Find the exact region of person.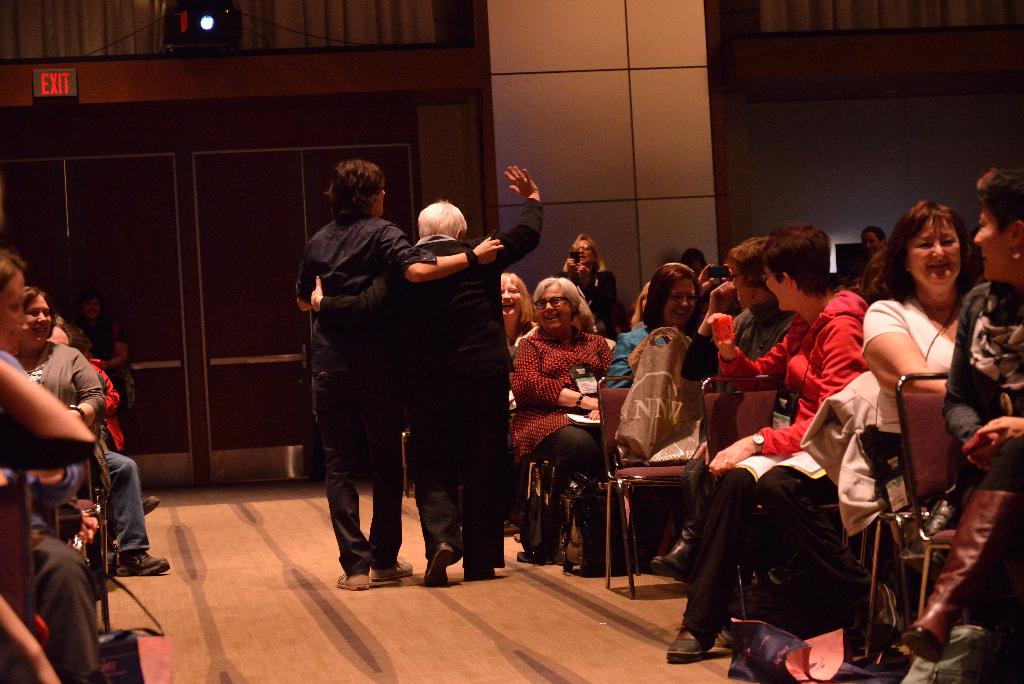
Exact region: box=[47, 313, 153, 510].
